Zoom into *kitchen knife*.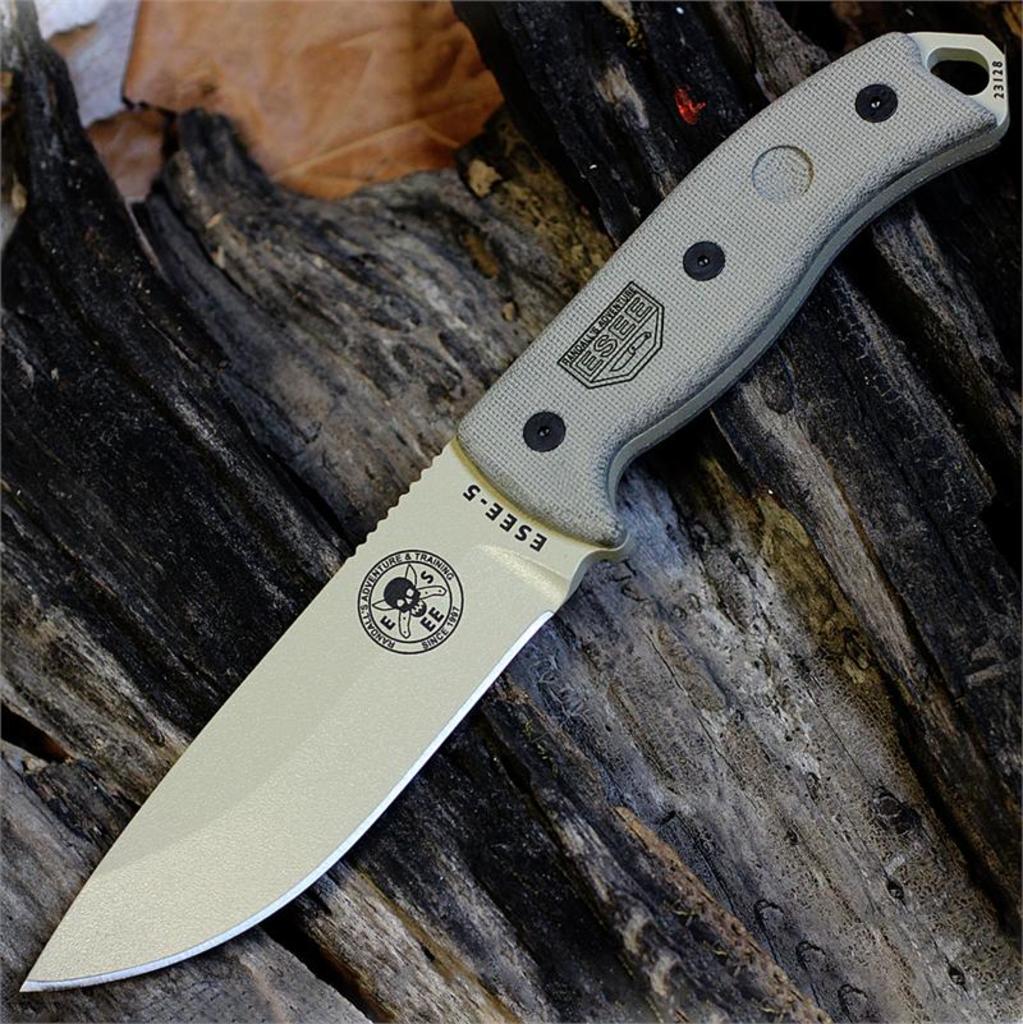
Zoom target: (left=13, top=24, right=1017, bottom=1006).
